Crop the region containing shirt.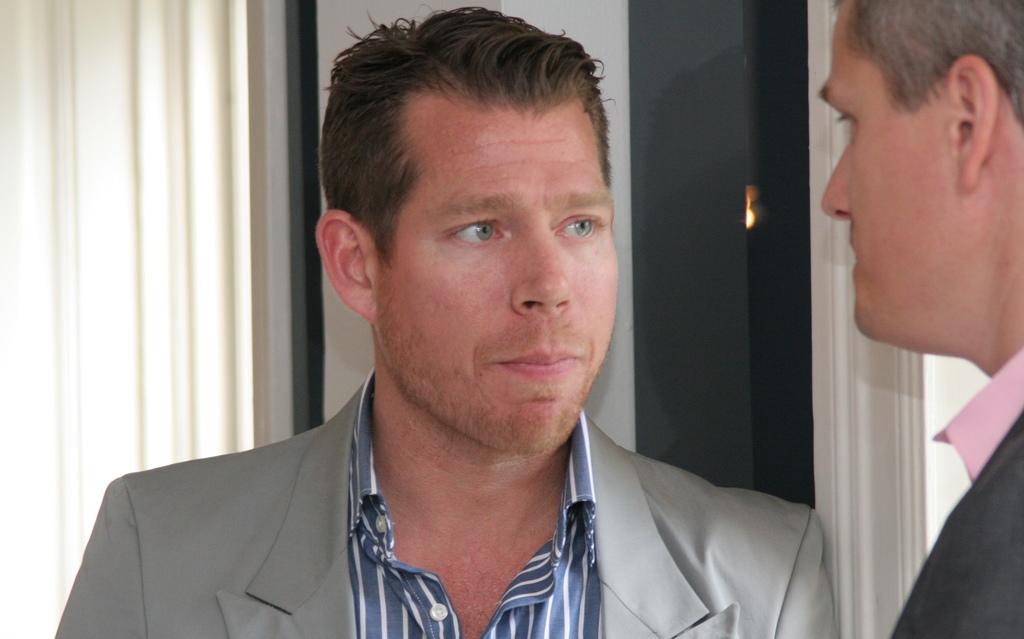
Crop region: [931,347,1023,483].
